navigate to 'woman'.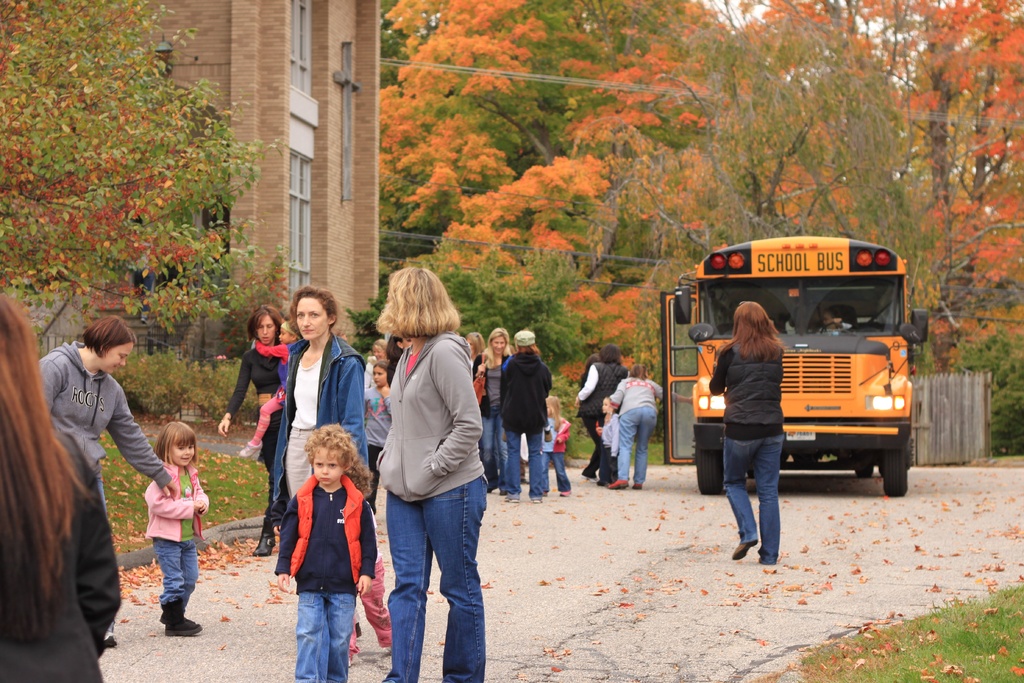
Navigation target: l=38, t=316, r=179, b=648.
